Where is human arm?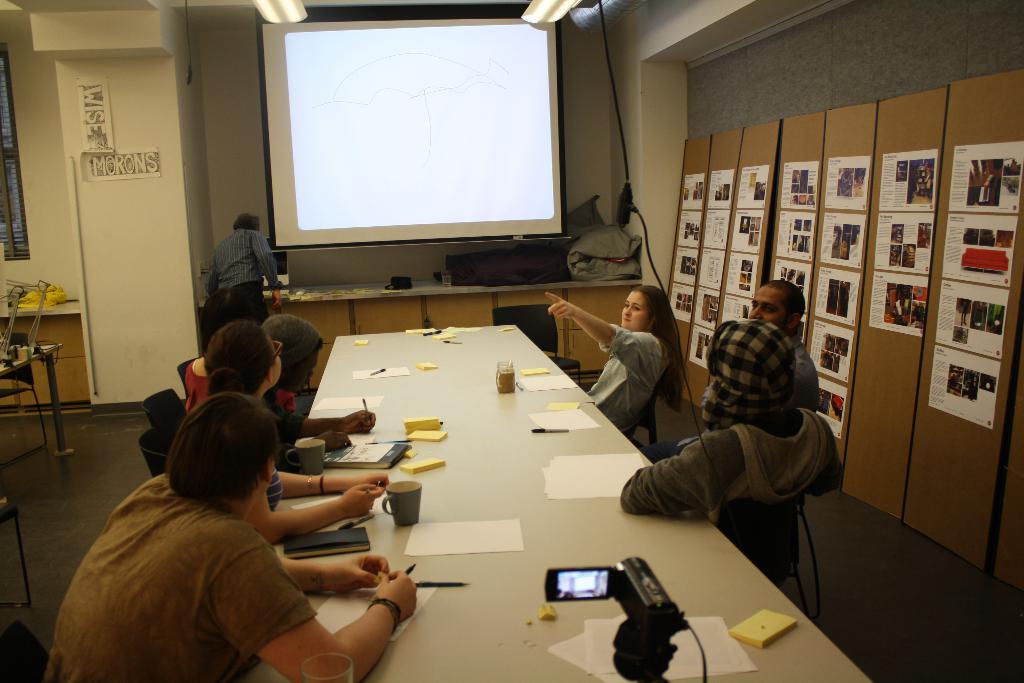
(799,416,844,497).
